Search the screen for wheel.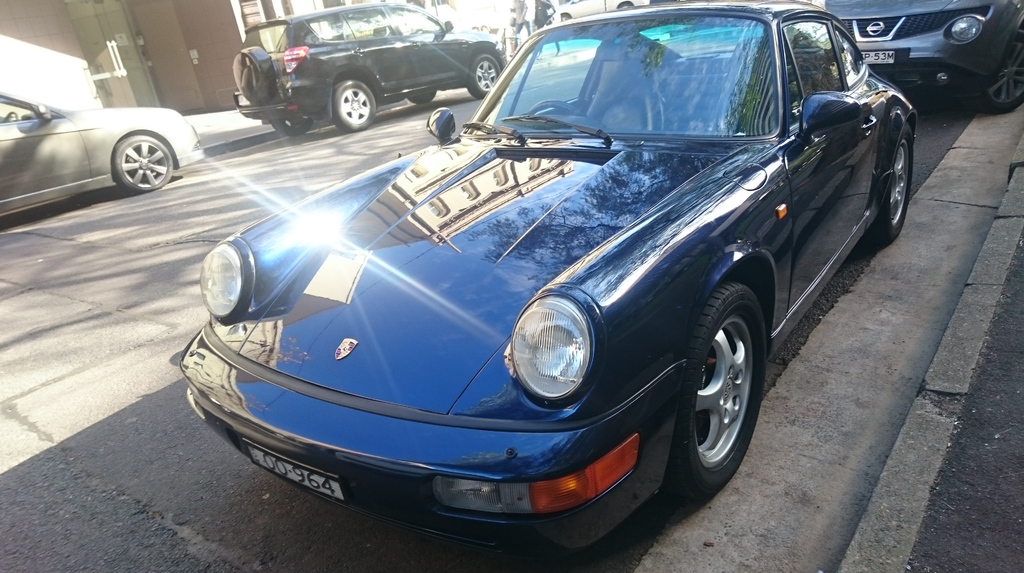
Found at pyautogui.locateOnScreen(975, 37, 1023, 118).
